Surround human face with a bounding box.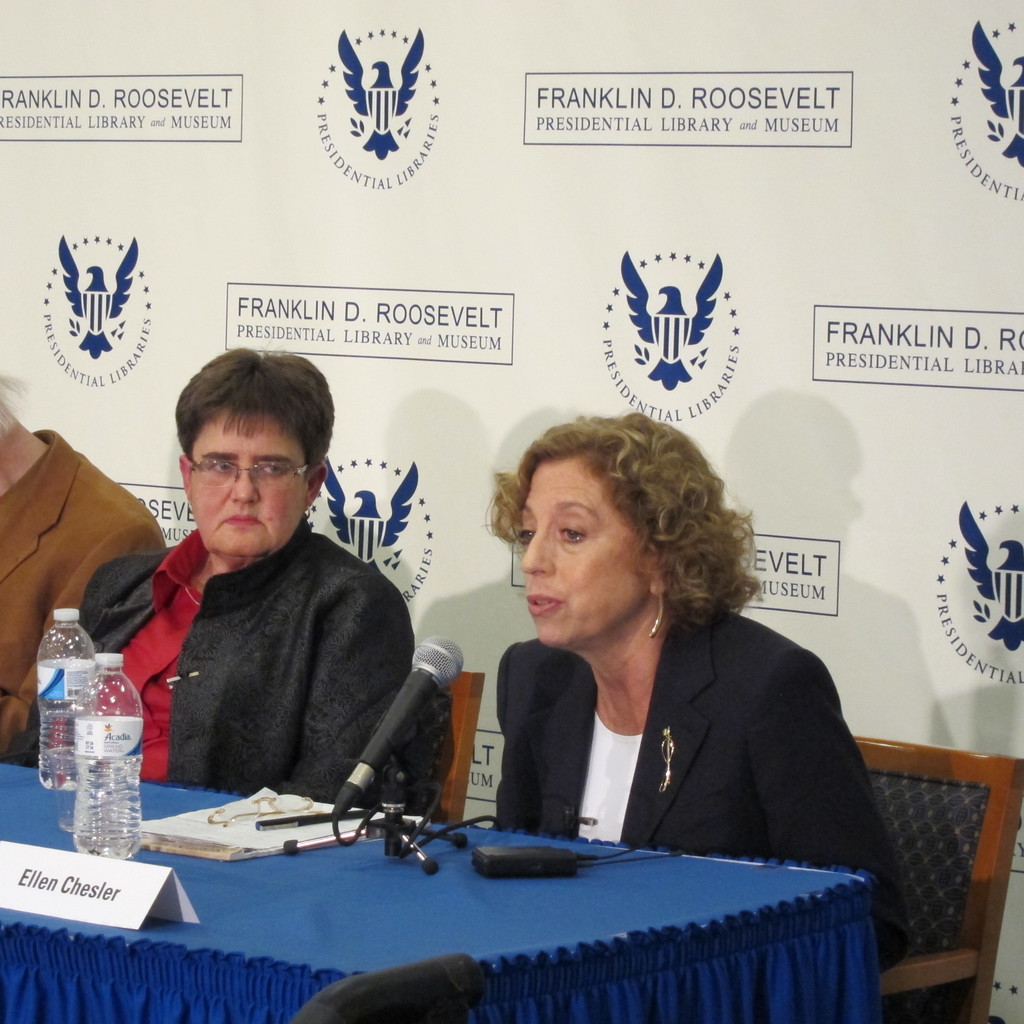
514,458,680,653.
